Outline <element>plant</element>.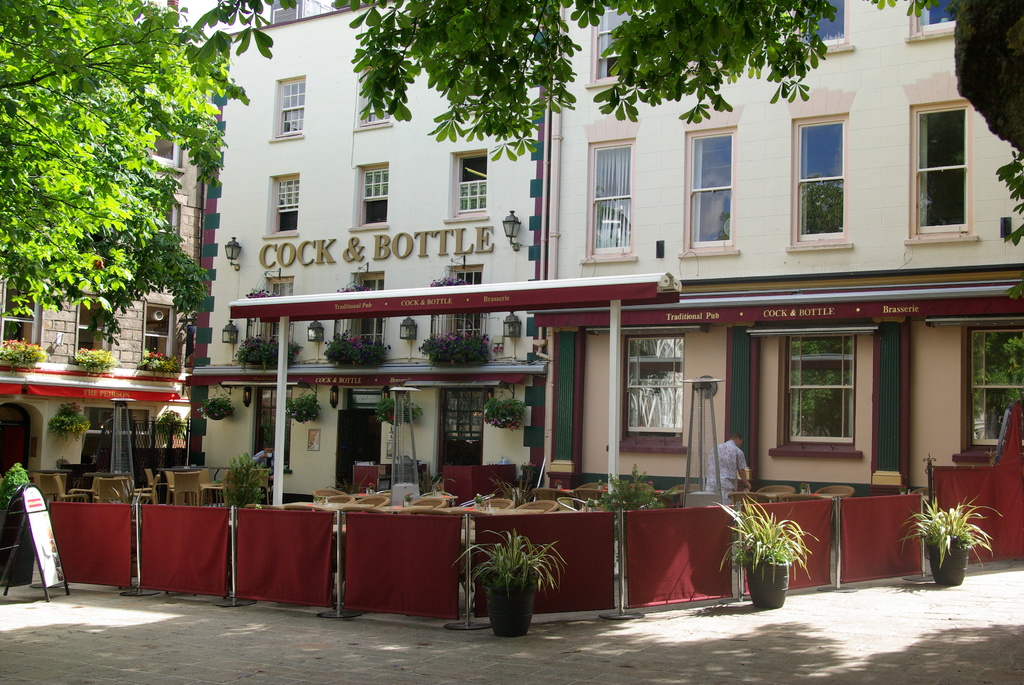
Outline: box(46, 399, 87, 439).
